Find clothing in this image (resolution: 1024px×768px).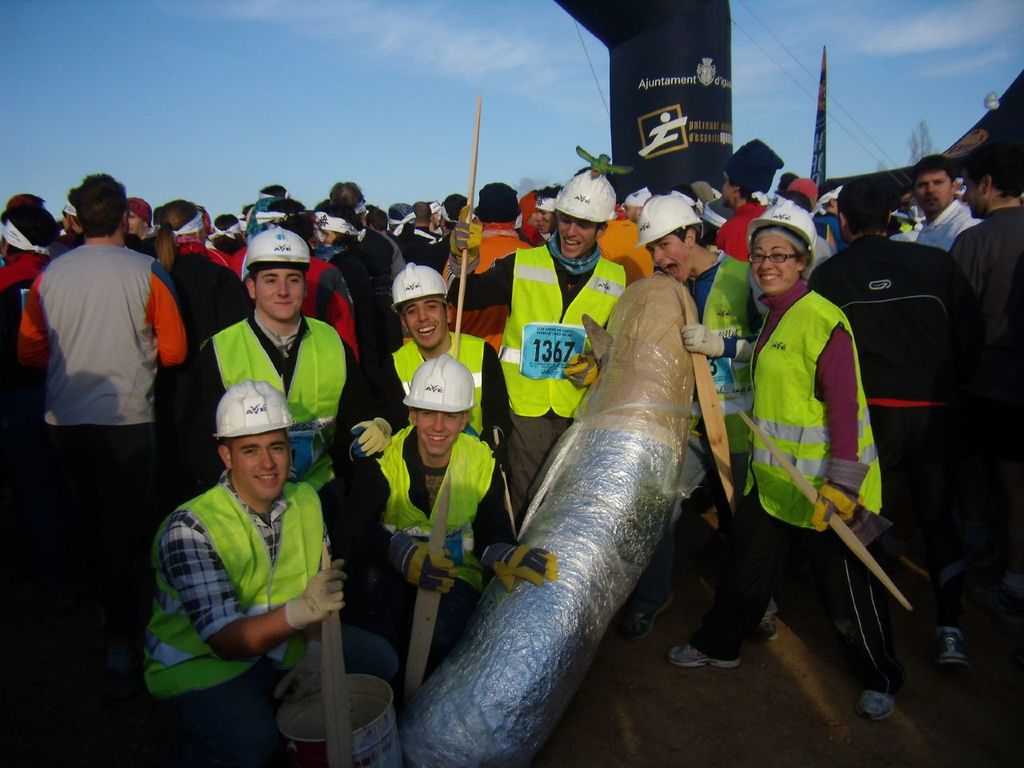
{"left": 146, "top": 479, "right": 399, "bottom": 767}.
